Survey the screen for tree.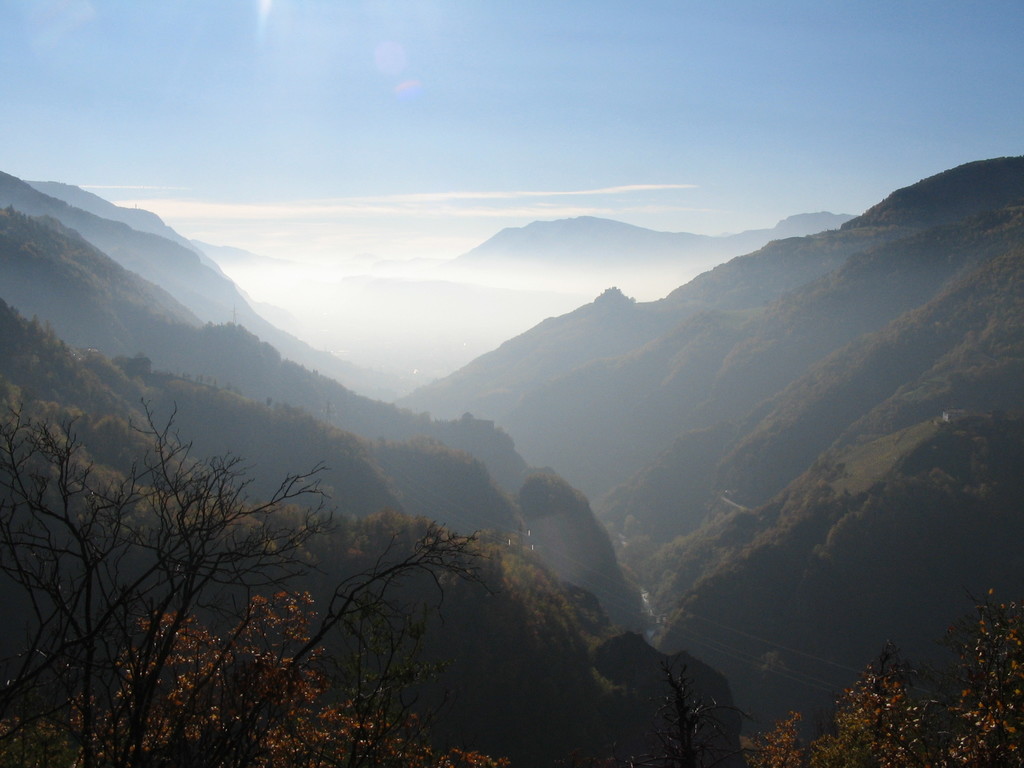
Survey found: (0,589,513,767).
